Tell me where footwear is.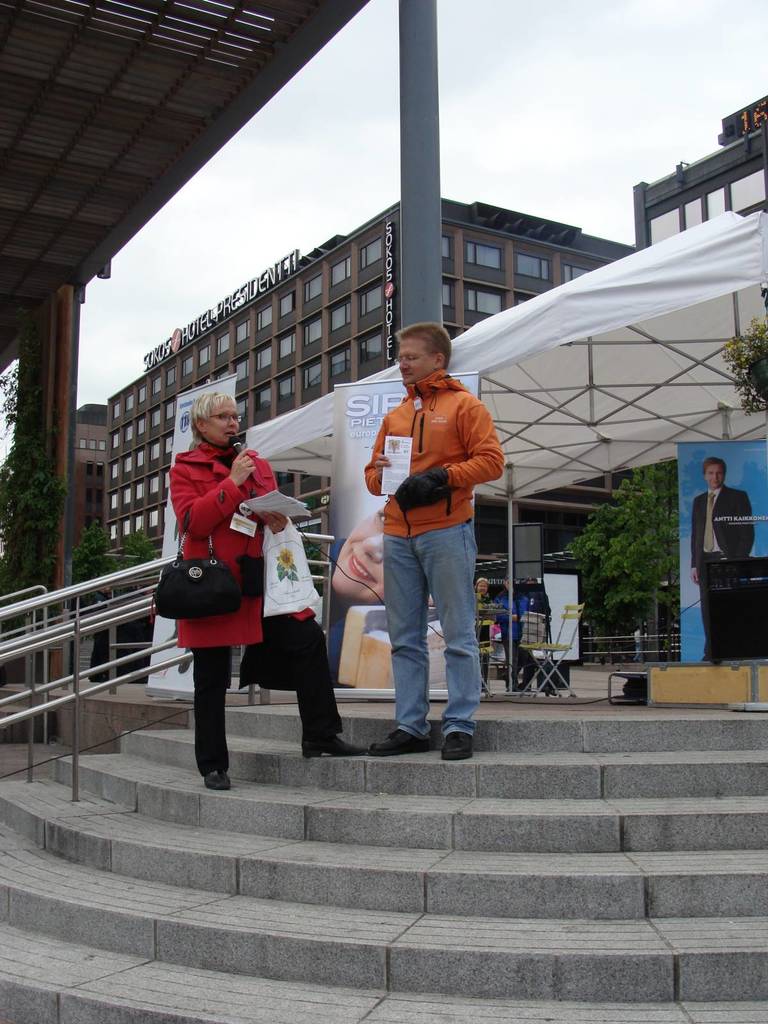
footwear is at x1=439, y1=728, x2=476, y2=762.
